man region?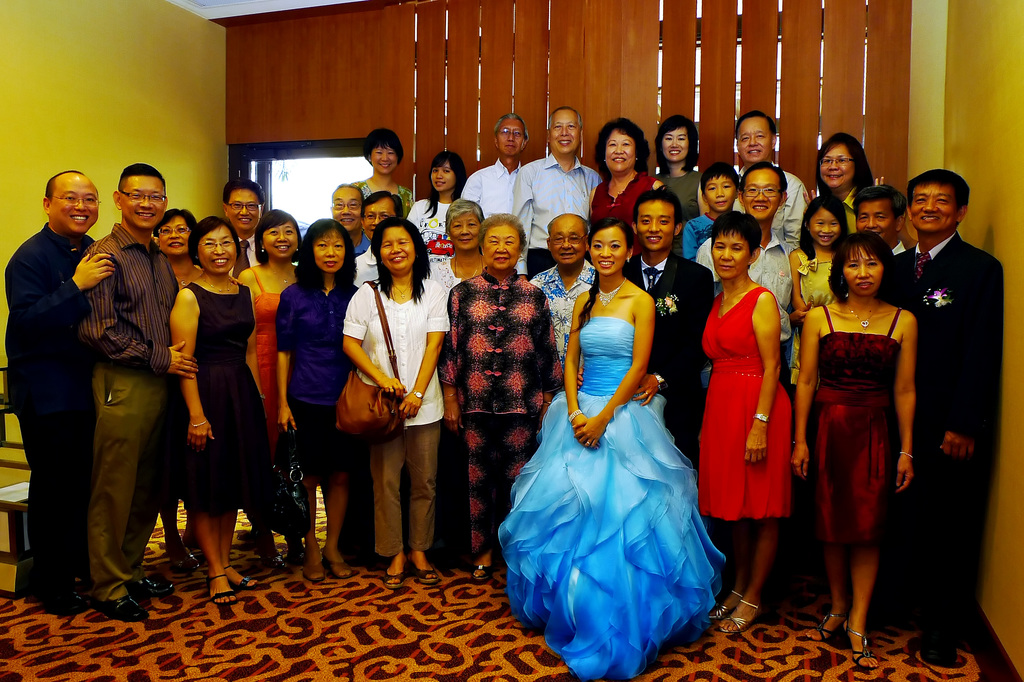
<bbox>460, 108, 527, 218</bbox>
